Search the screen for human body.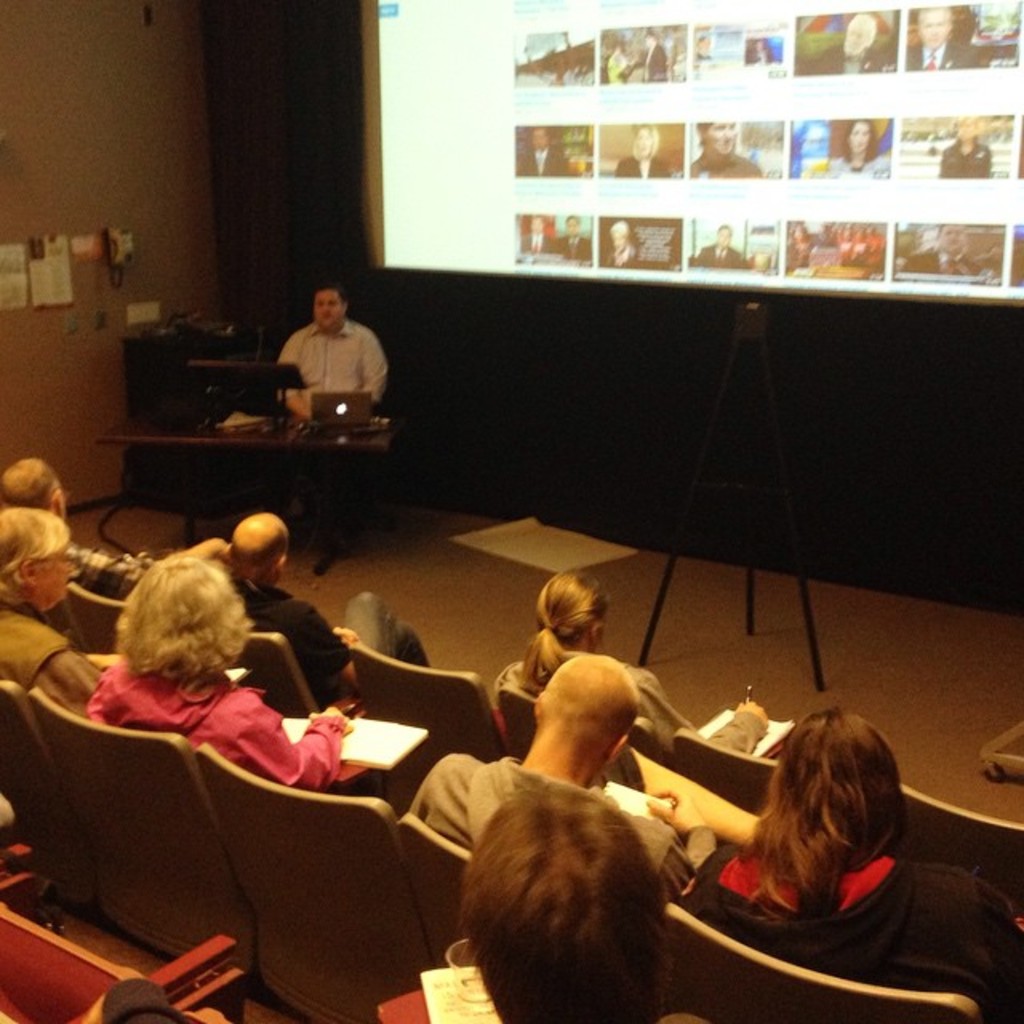
Found at box=[520, 126, 568, 176].
